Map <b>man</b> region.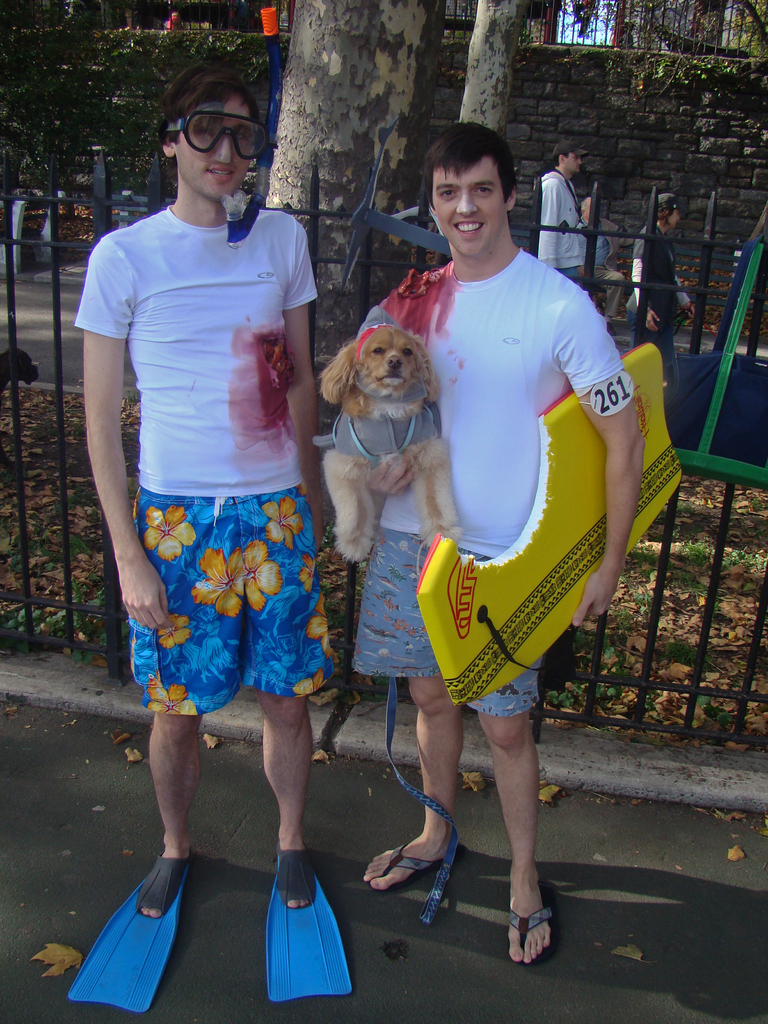
Mapped to [335, 118, 641, 909].
